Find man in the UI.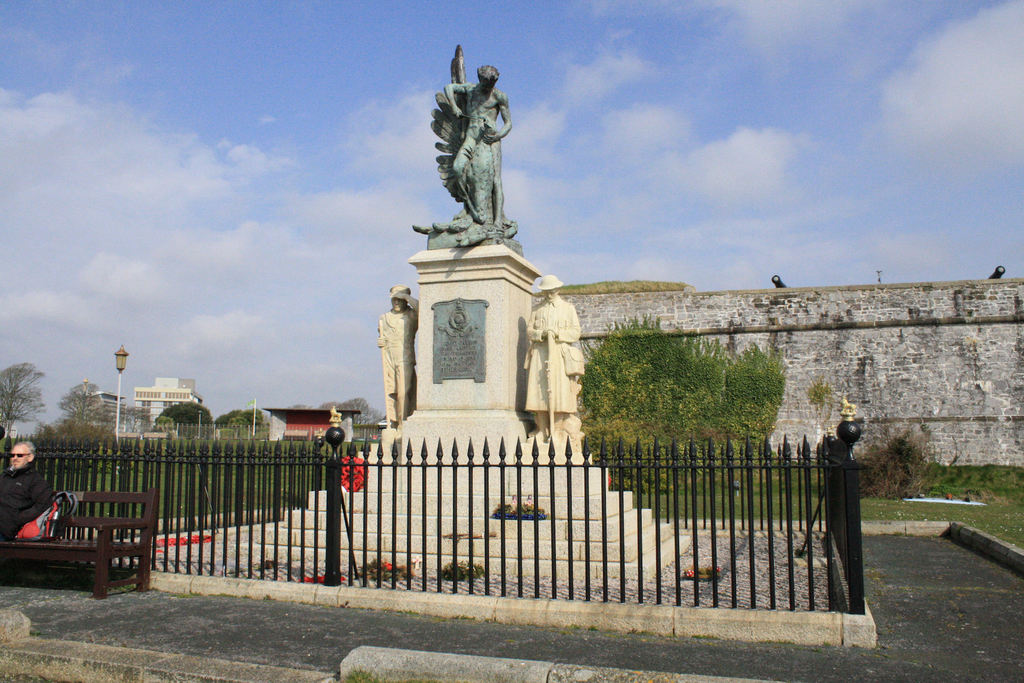
UI element at x1=378 y1=287 x2=421 y2=427.
